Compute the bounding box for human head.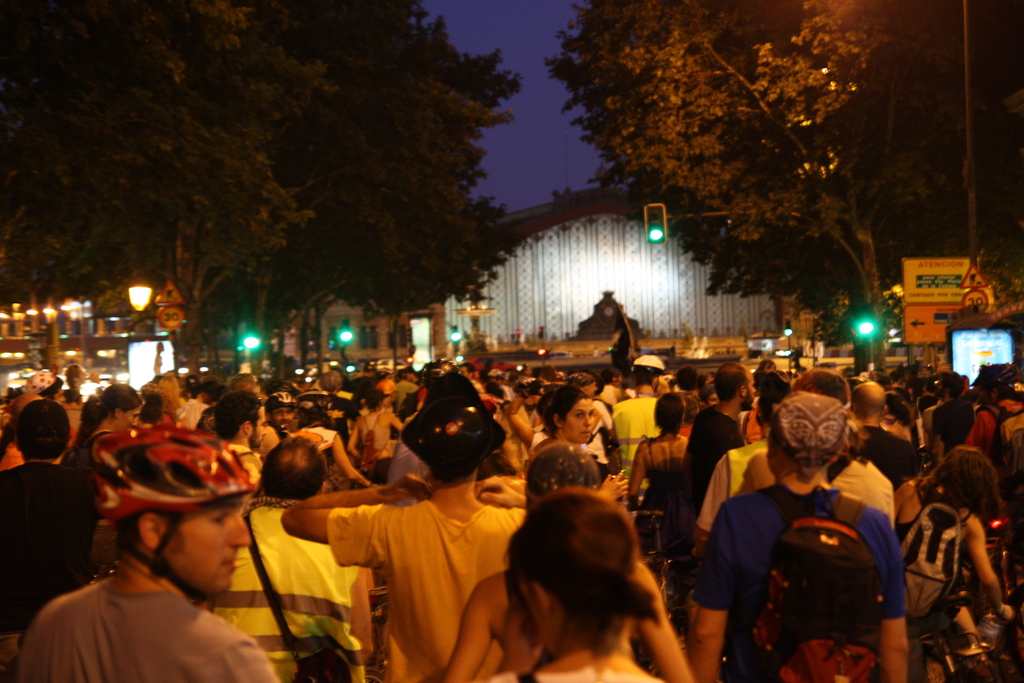
(762, 391, 868, 504).
